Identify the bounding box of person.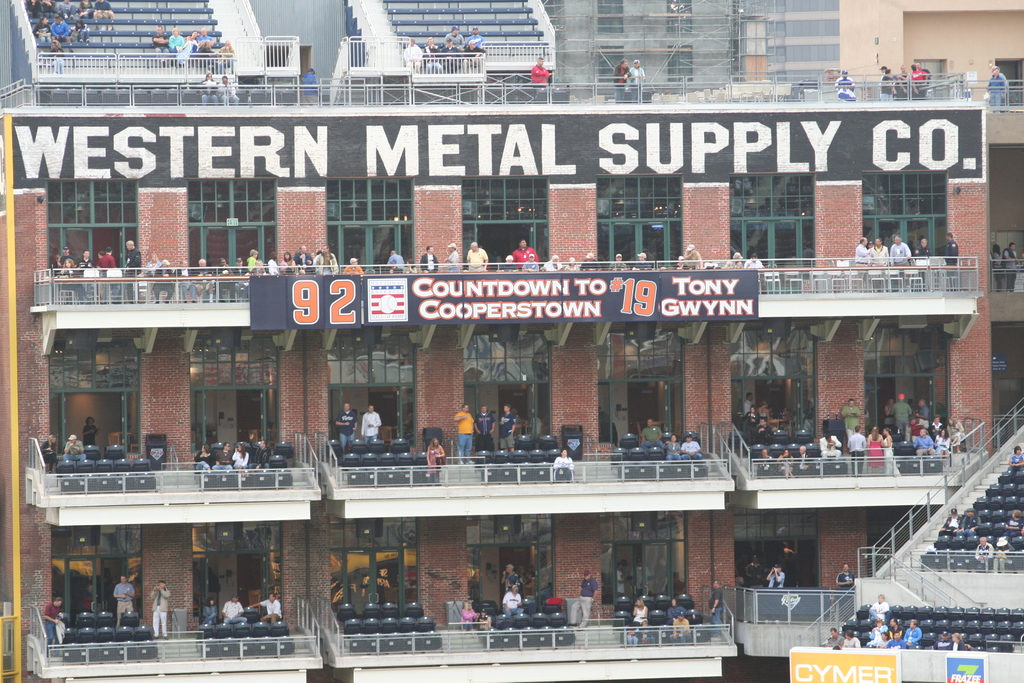
box(145, 242, 337, 304).
